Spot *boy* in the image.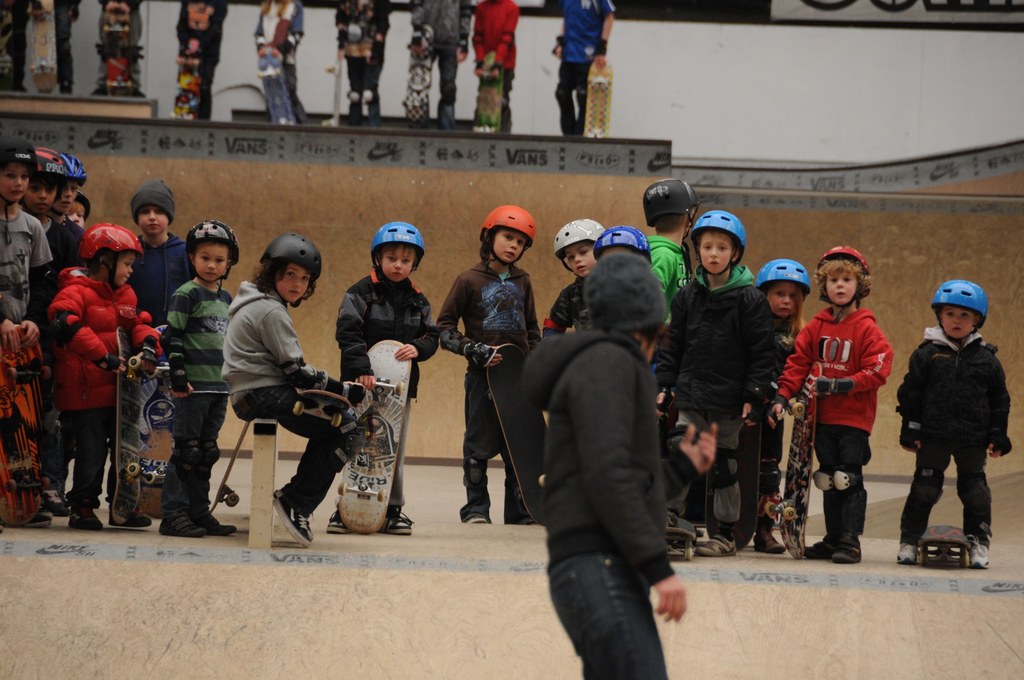
*boy* found at <region>897, 280, 1016, 565</region>.
